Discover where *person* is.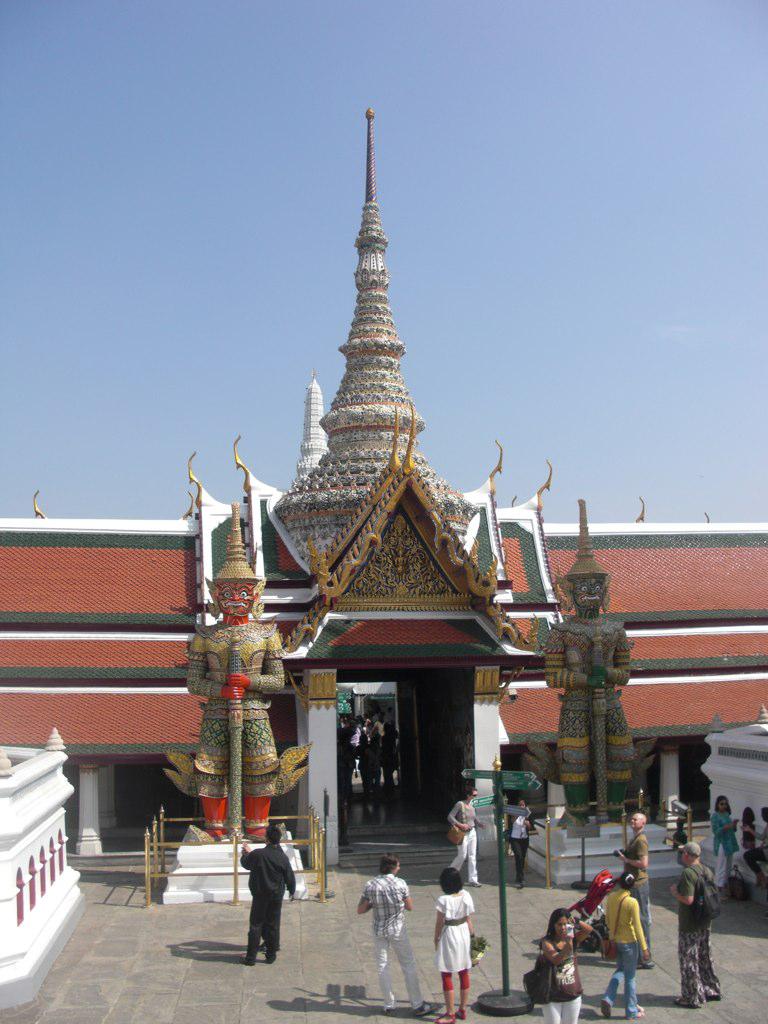
Discovered at [left=382, top=725, right=400, bottom=789].
